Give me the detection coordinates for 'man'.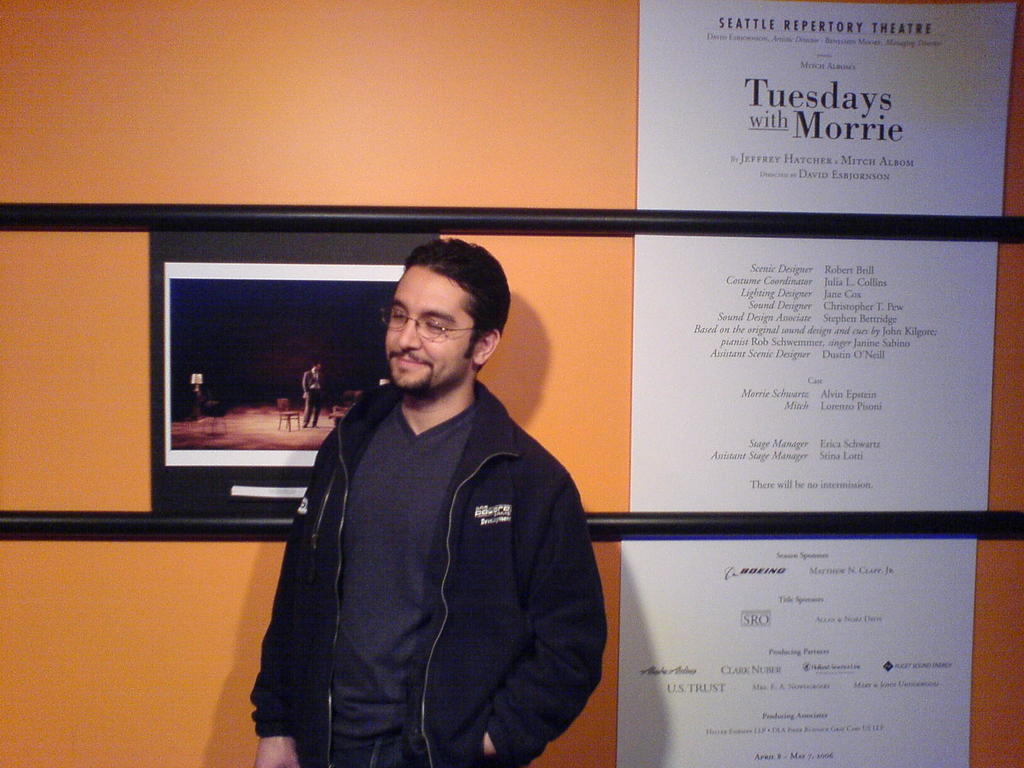
297 362 323 426.
